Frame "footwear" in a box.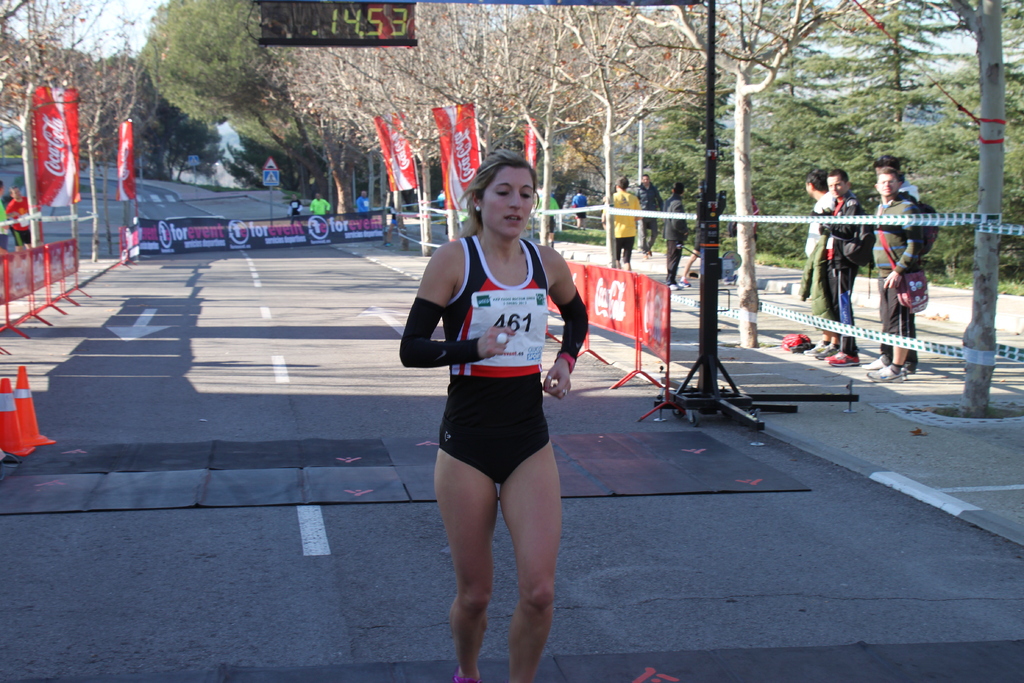
(807, 345, 829, 356).
